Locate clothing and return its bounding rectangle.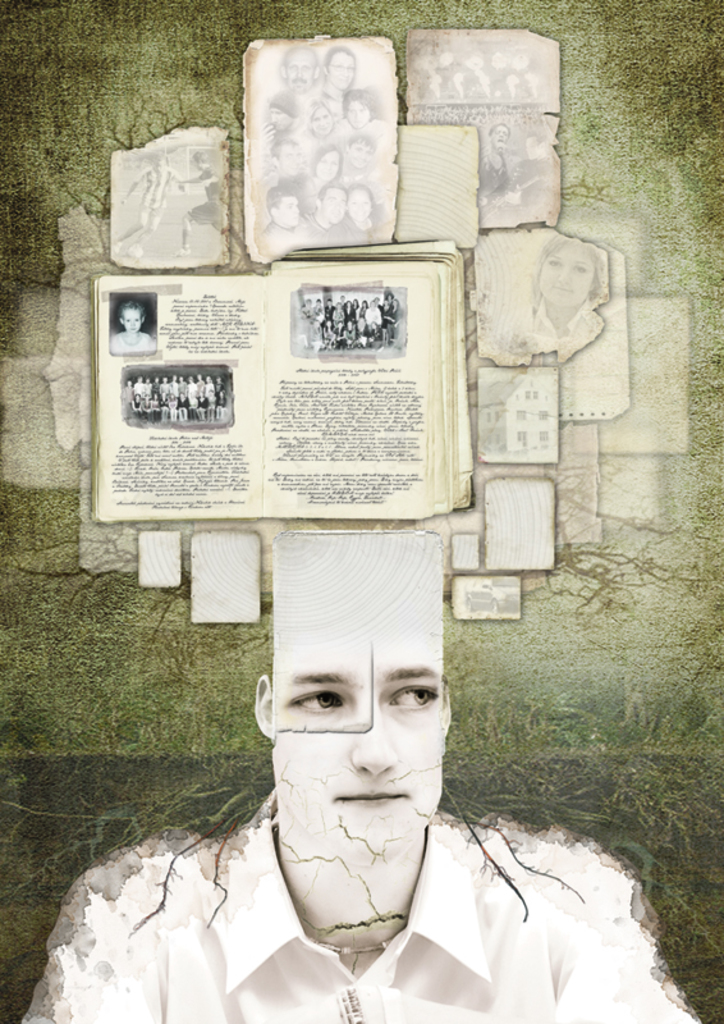
(32,762,634,1011).
